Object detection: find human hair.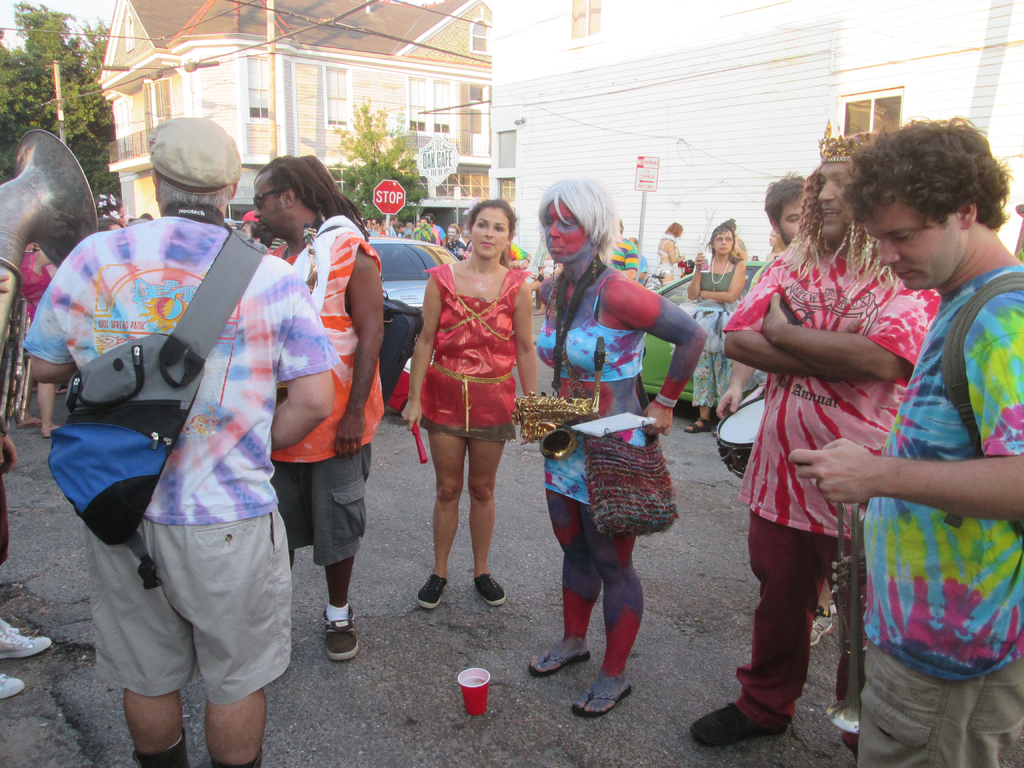
[840, 115, 1013, 230].
